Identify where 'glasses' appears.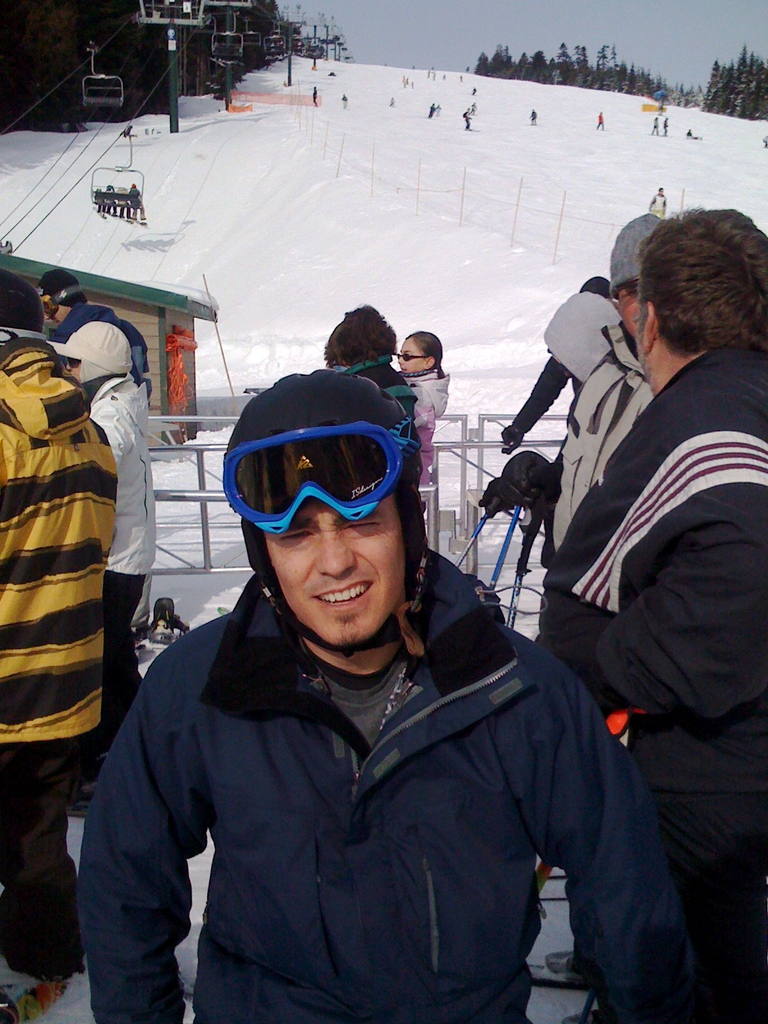
Appears at [394,350,432,368].
